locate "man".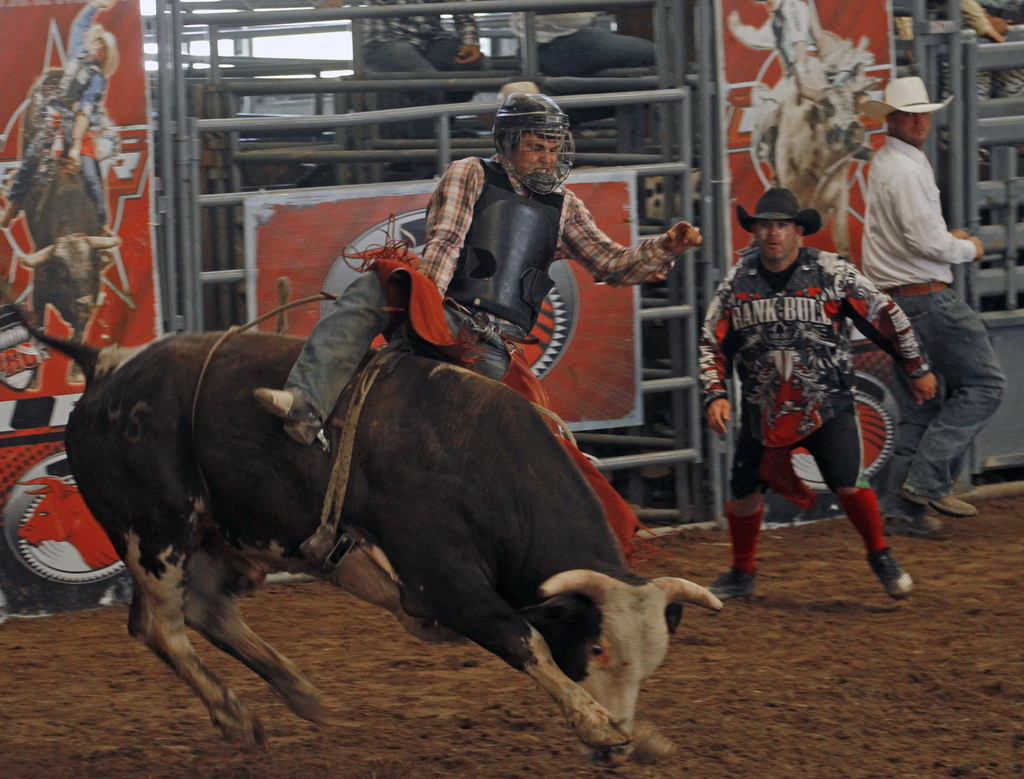
Bounding box: <region>0, 0, 123, 229</region>.
